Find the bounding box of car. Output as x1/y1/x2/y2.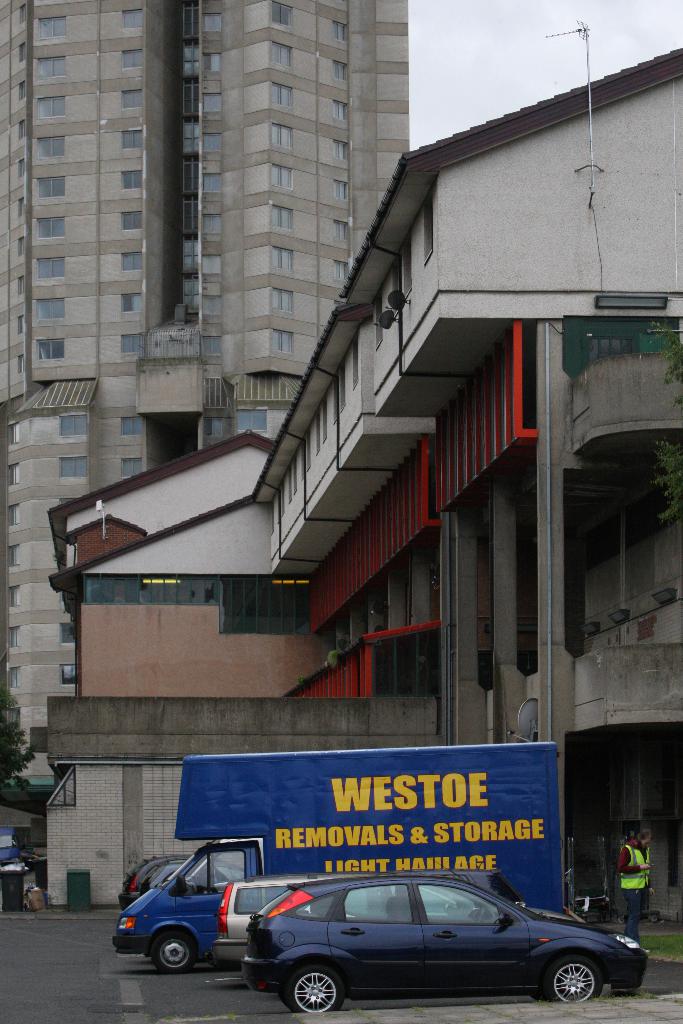
220/876/484/974.
